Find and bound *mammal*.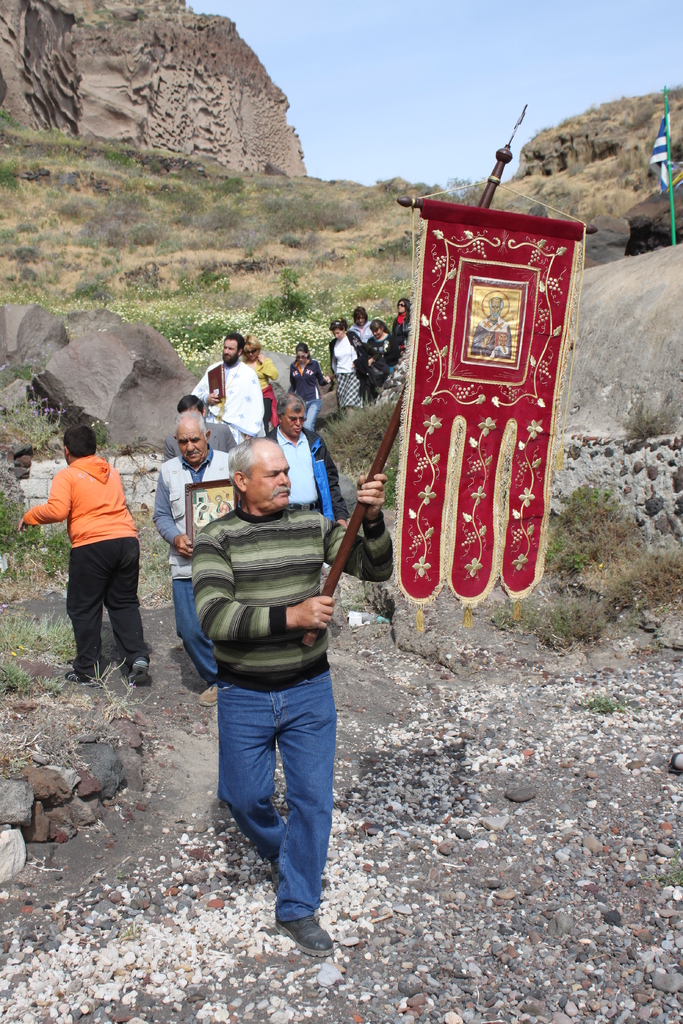
Bound: (left=152, top=401, right=247, bottom=697).
